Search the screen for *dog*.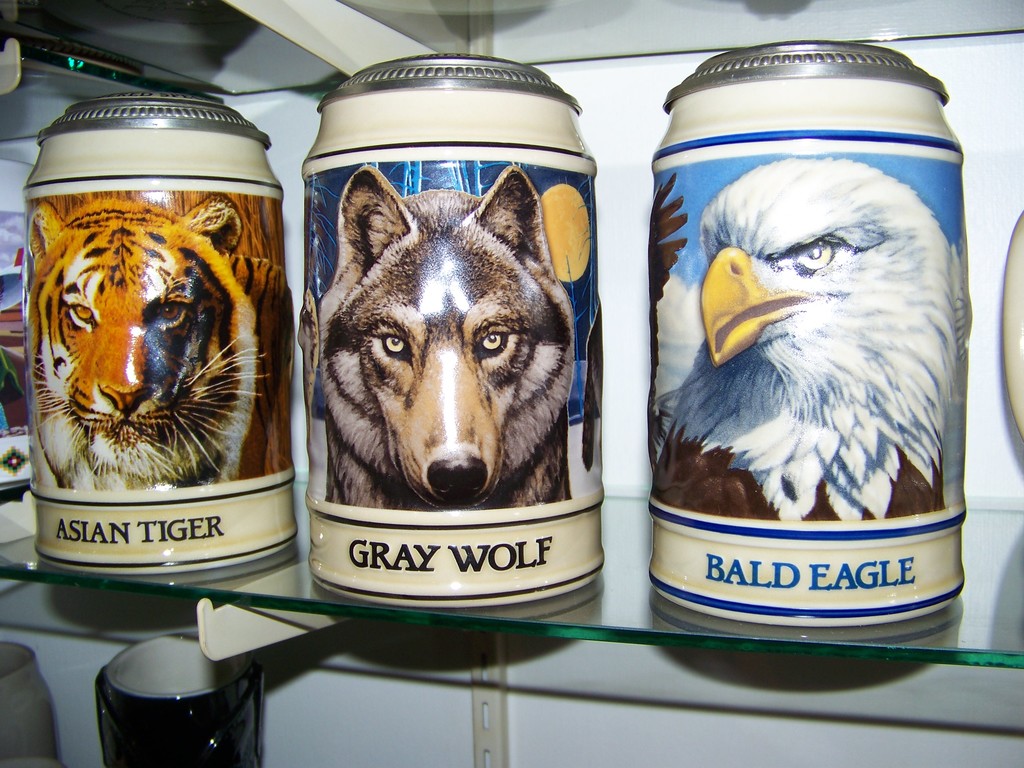
Found at [x1=314, y1=164, x2=571, y2=504].
